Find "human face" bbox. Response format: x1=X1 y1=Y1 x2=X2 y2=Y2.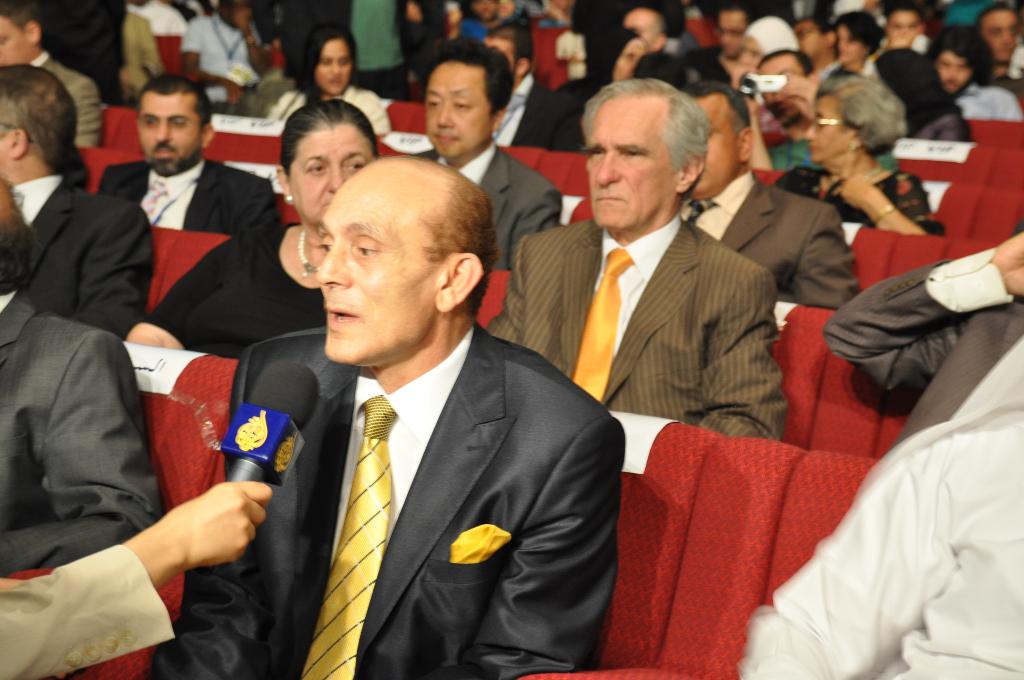
x1=735 y1=36 x2=758 y2=70.
